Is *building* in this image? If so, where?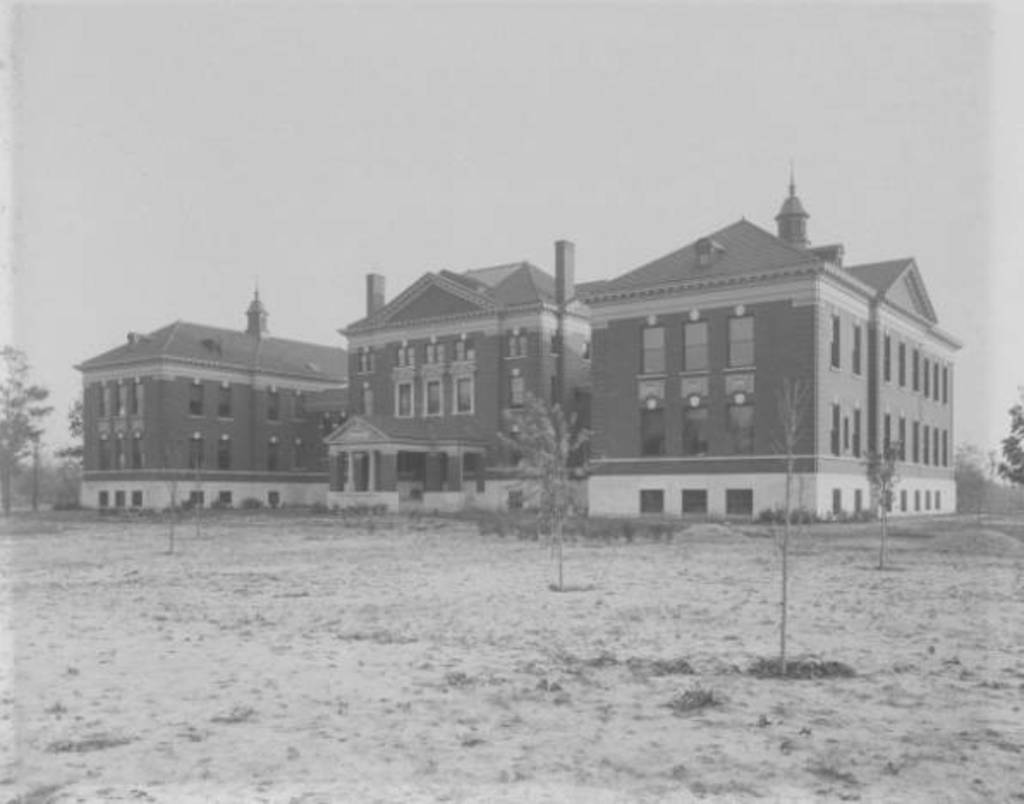
Yes, at (321, 237, 613, 514).
